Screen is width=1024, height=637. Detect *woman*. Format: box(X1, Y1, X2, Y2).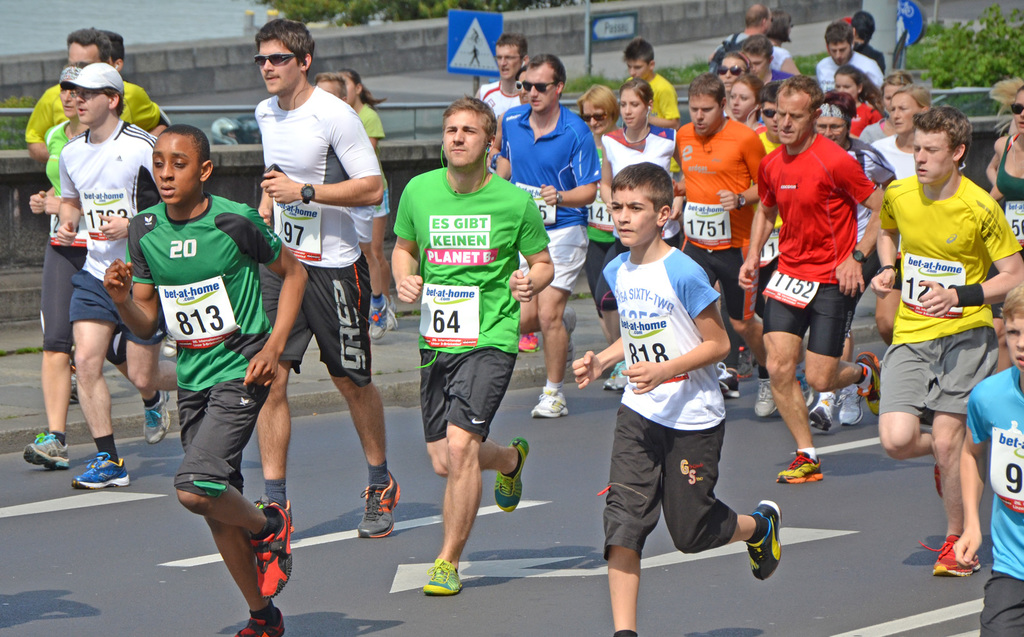
box(720, 73, 762, 131).
